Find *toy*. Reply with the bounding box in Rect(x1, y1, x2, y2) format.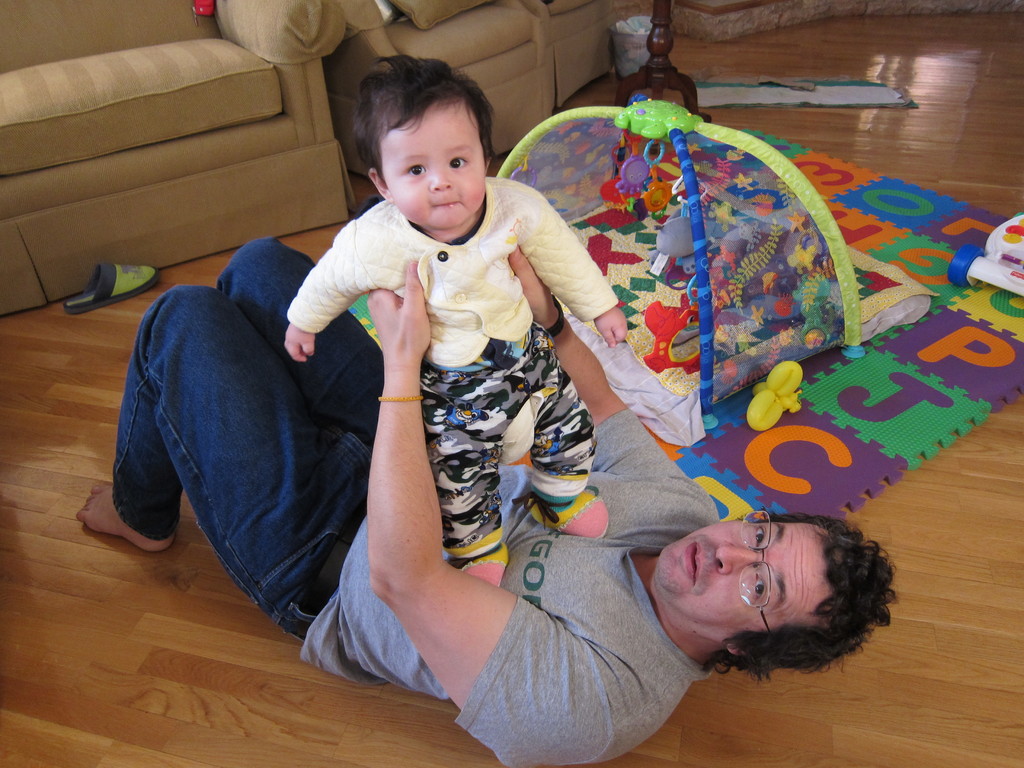
Rect(634, 134, 674, 218).
